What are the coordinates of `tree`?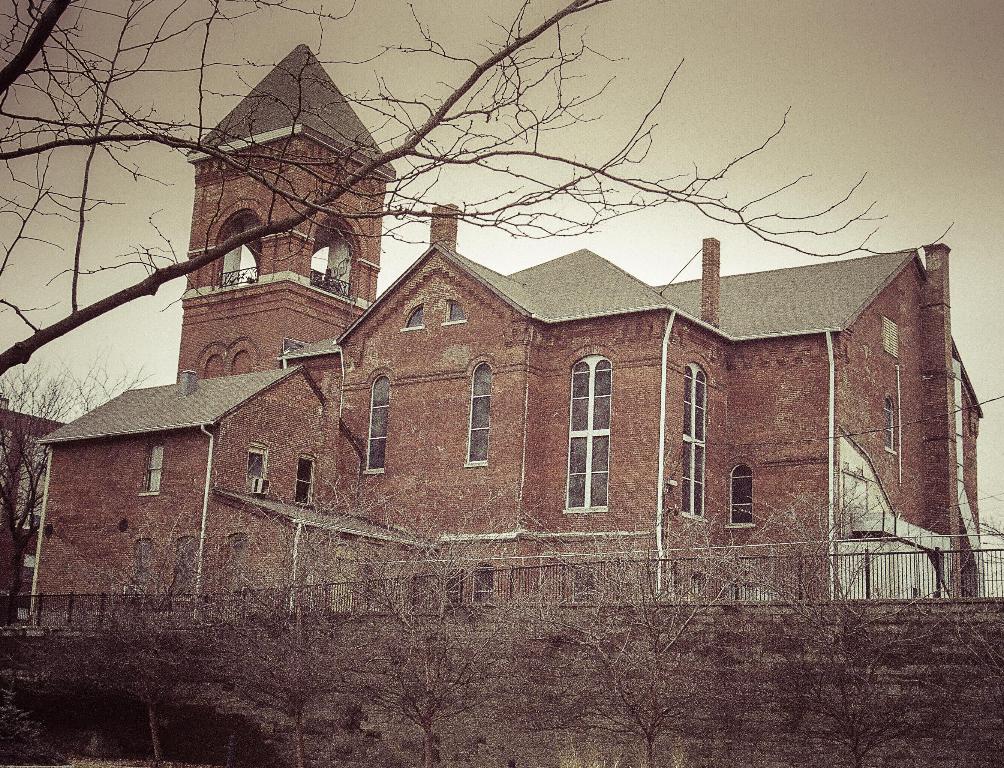
{"left": 304, "top": 471, "right": 524, "bottom": 766}.
